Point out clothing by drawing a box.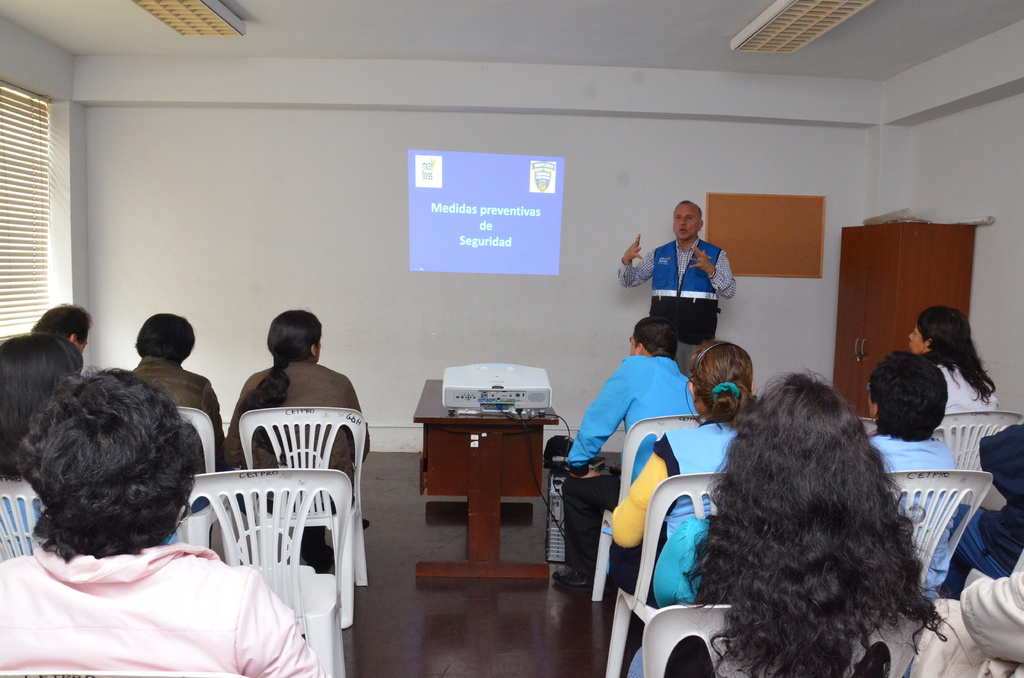
bbox=[954, 418, 1023, 577].
